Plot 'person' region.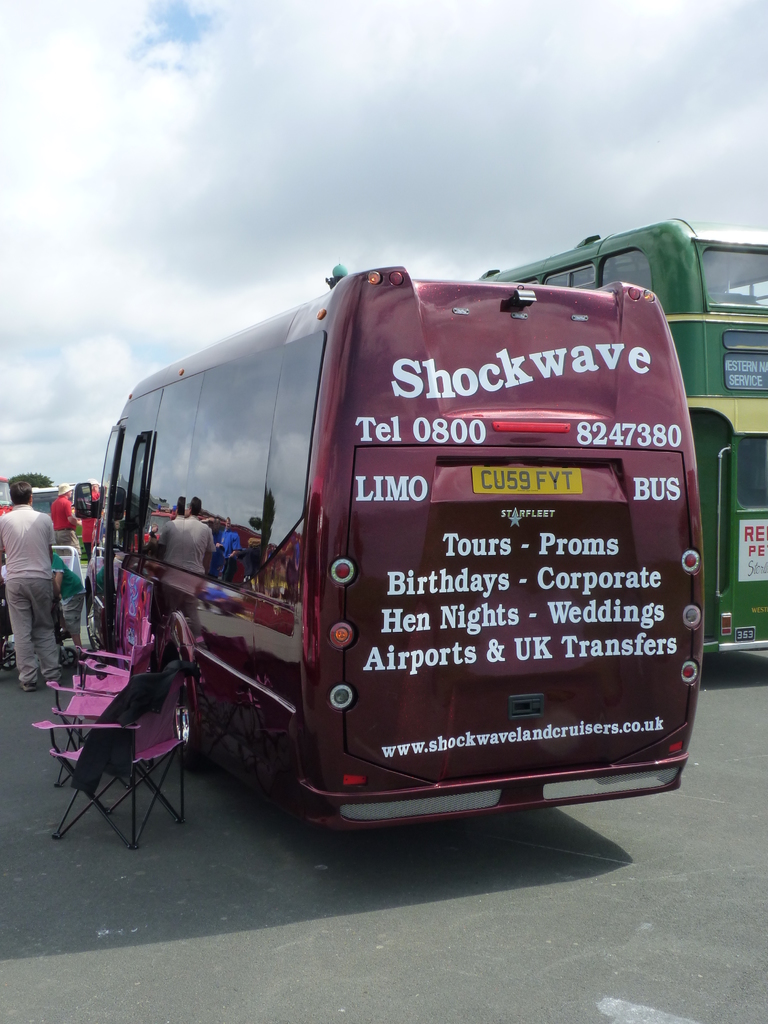
Plotted at 4 468 59 687.
